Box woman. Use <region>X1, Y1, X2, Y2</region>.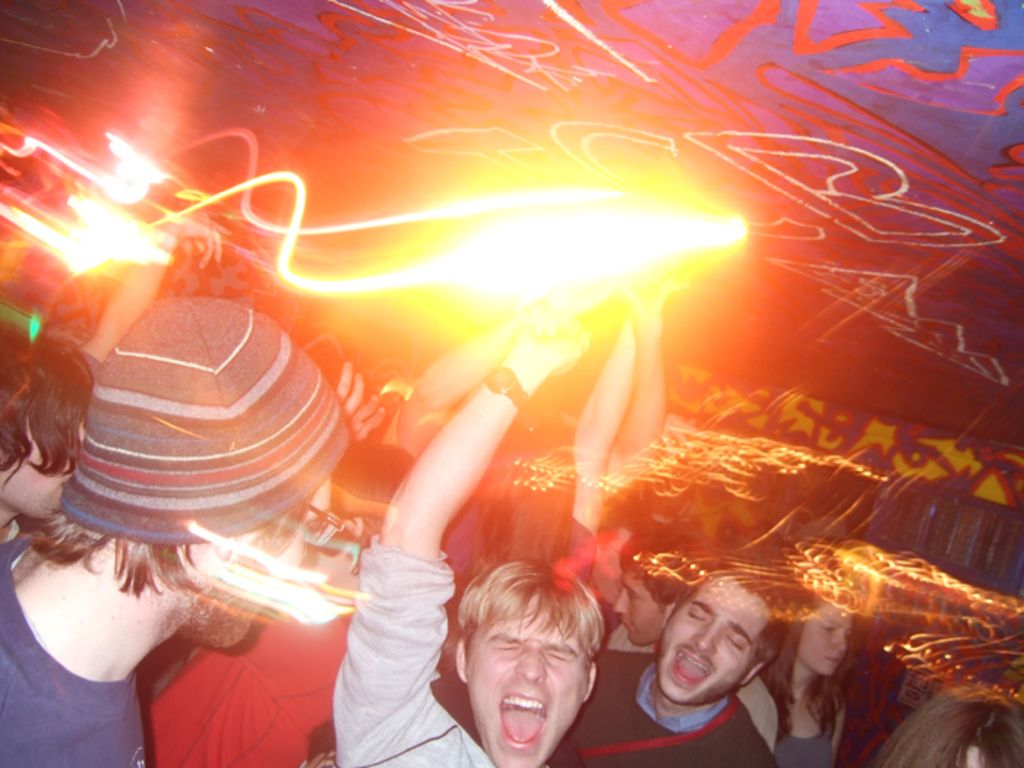
<region>733, 584, 848, 765</region>.
